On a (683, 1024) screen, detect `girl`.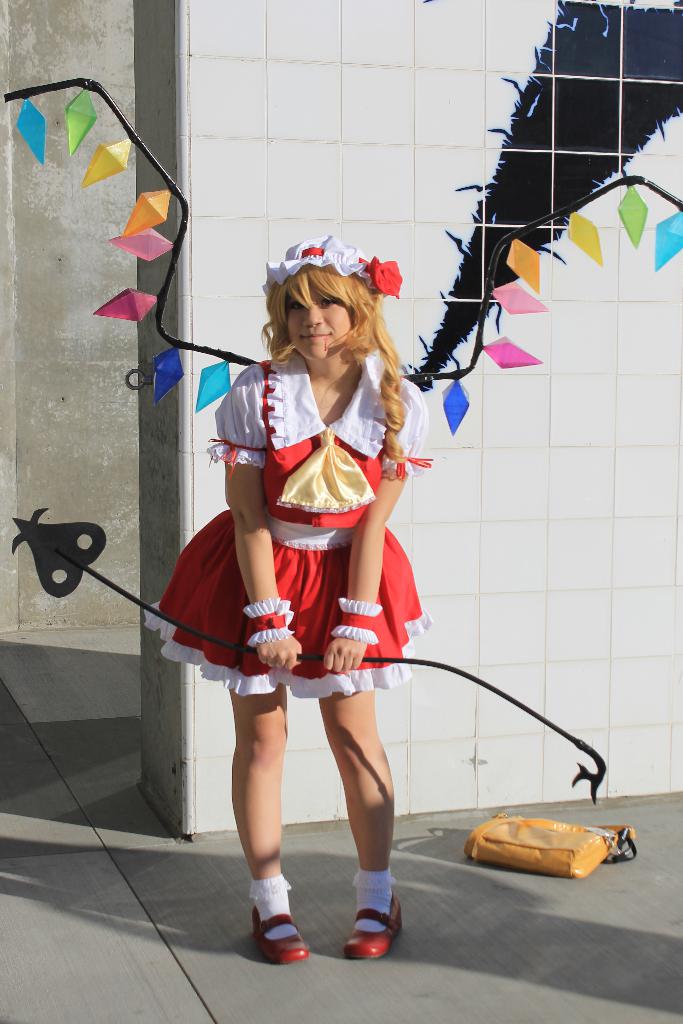
138:234:434:958.
